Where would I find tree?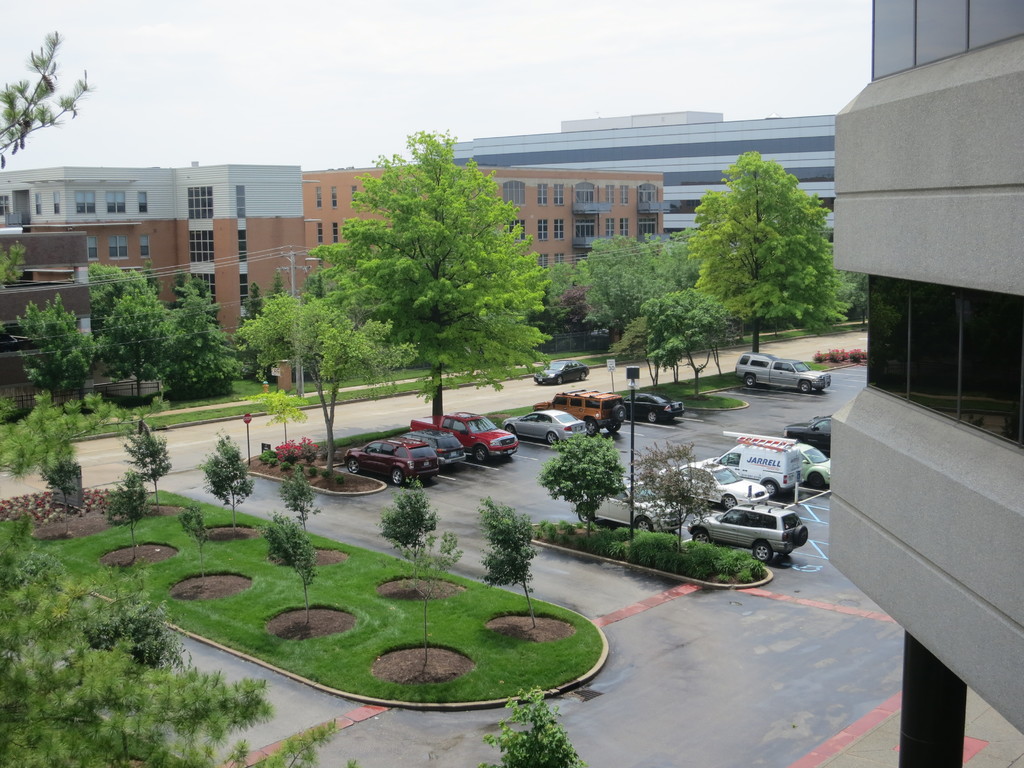
At (300,124,557,426).
